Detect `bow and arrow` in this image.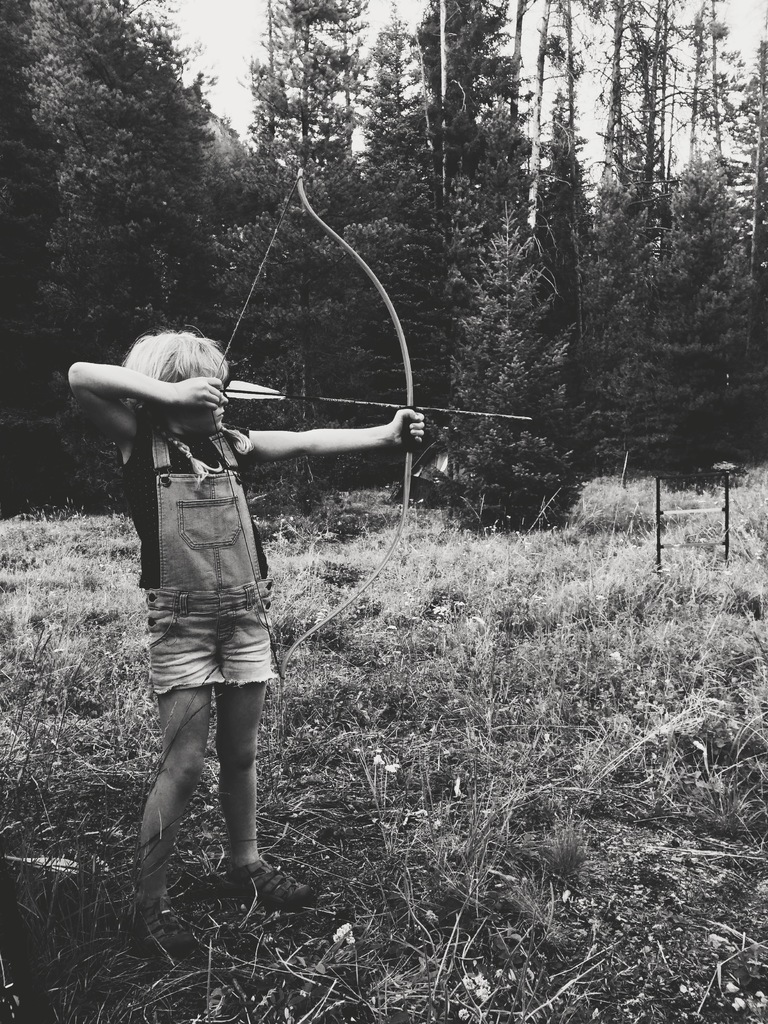
Detection: bbox=[213, 161, 530, 685].
